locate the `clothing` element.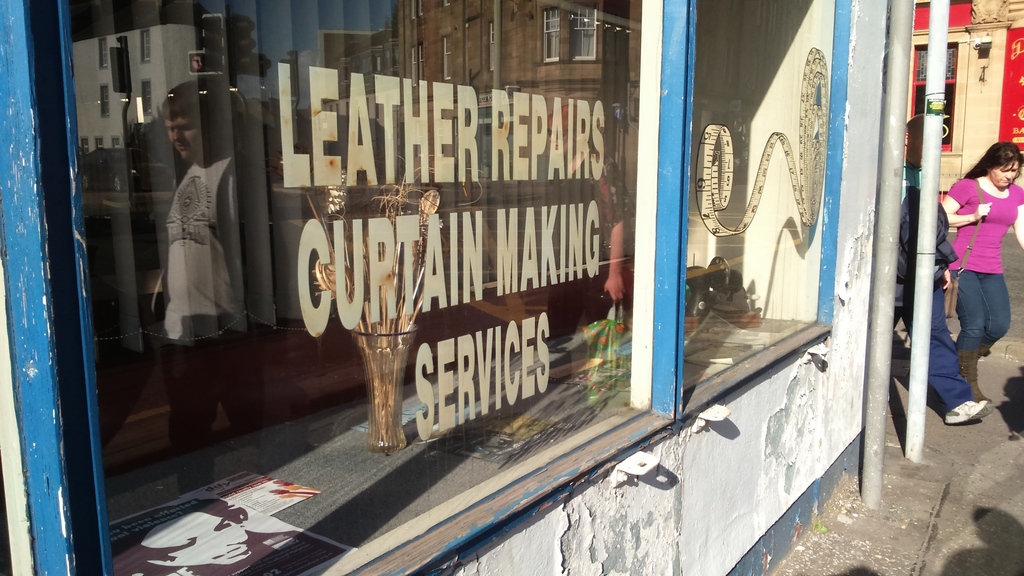
Element bbox: <box>942,146,1014,366</box>.
